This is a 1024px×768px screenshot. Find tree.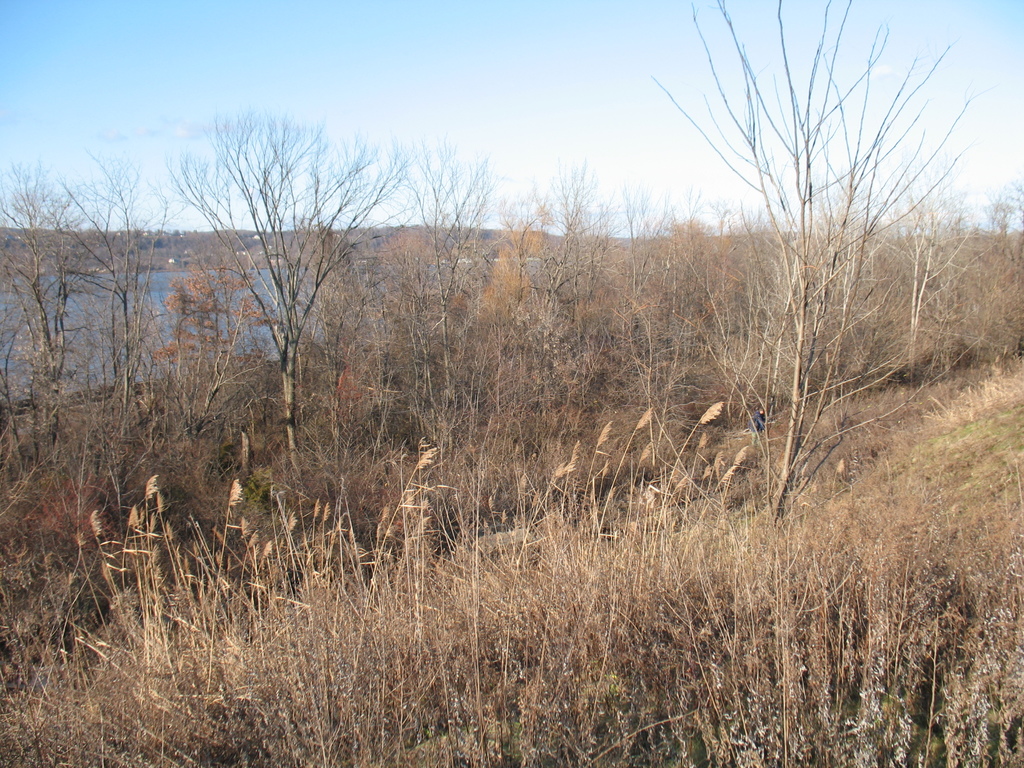
Bounding box: locate(858, 168, 959, 415).
